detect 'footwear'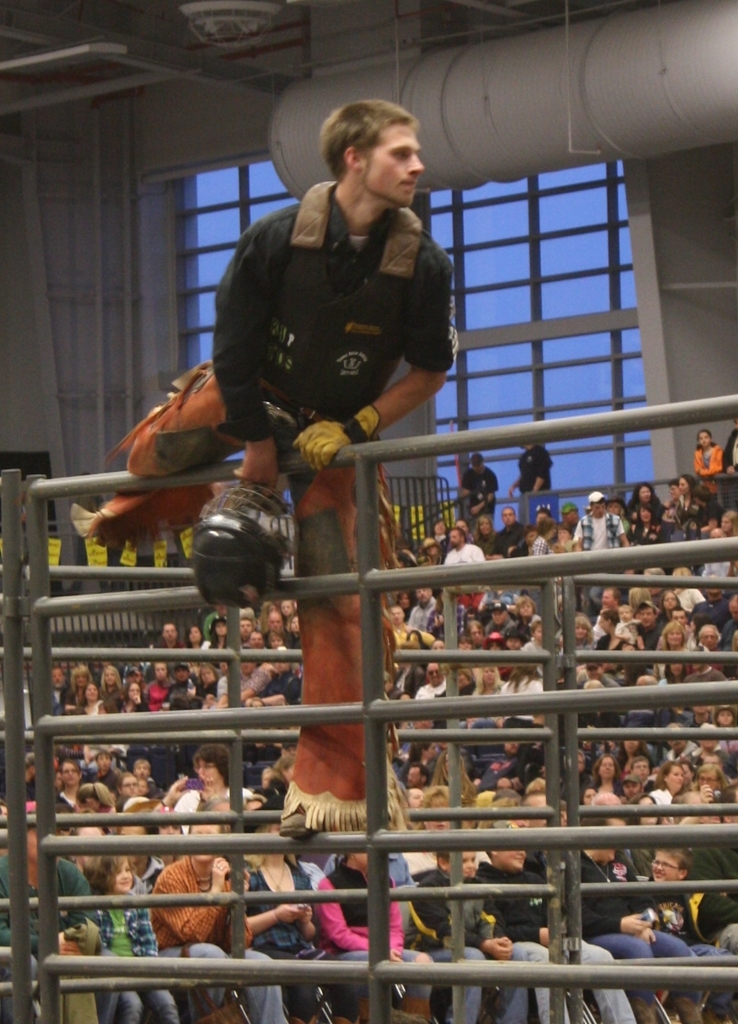
638/998/659/1023
